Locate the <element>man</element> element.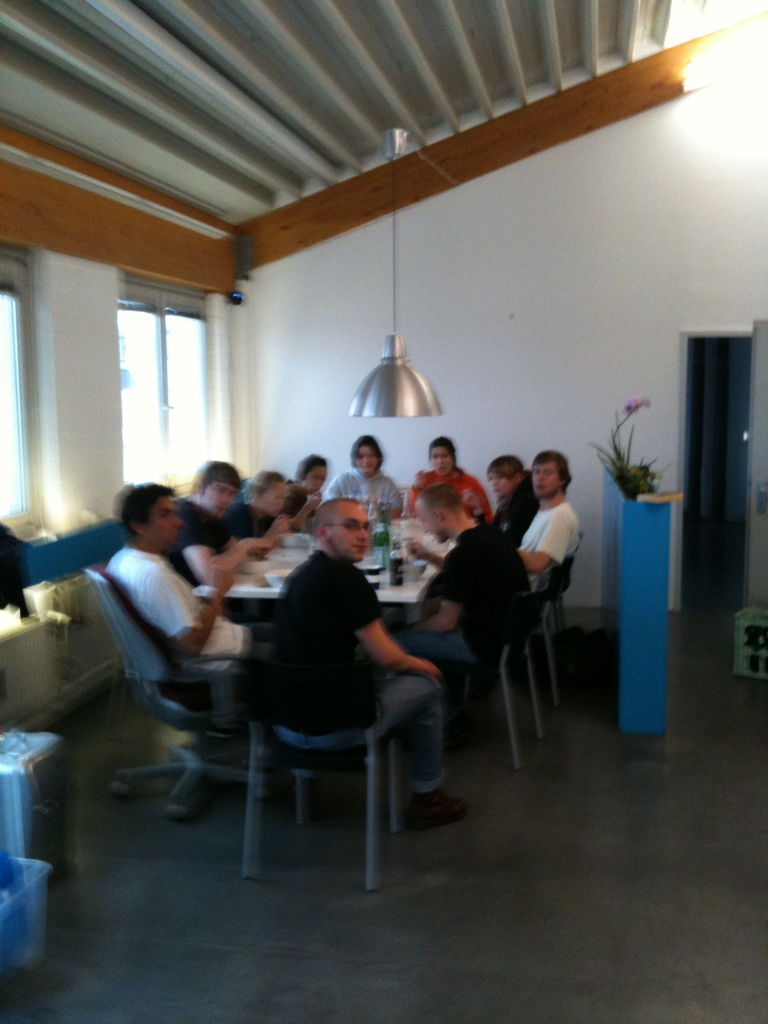
Element bbox: 113, 482, 278, 712.
